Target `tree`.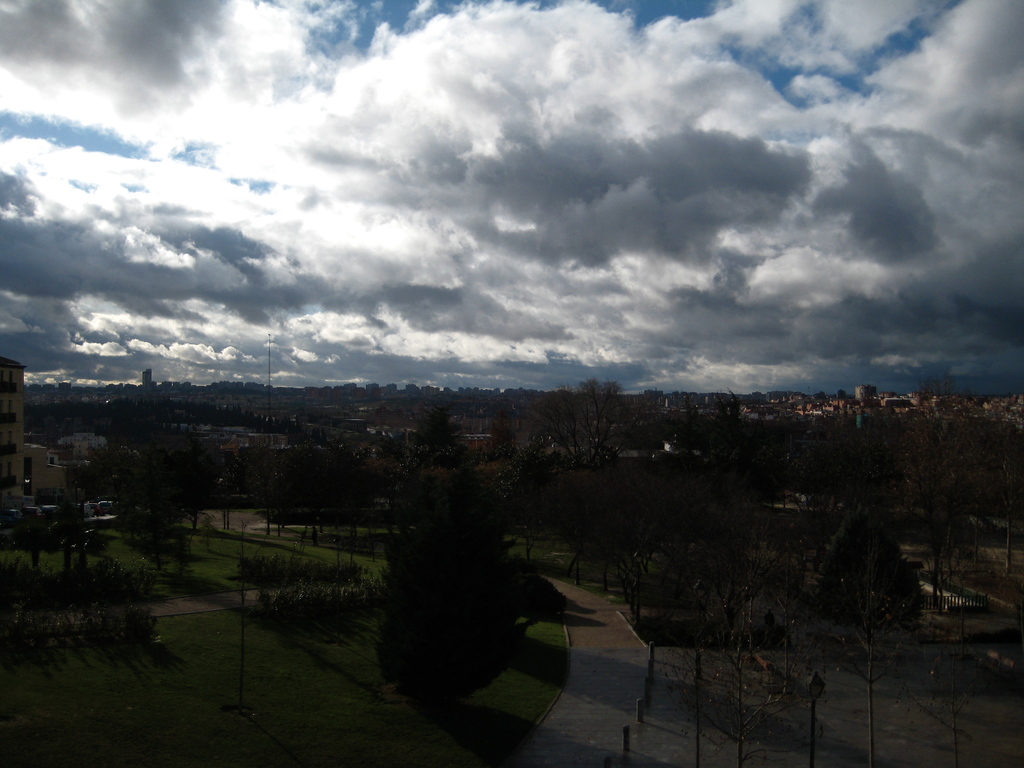
Target region: bbox=(684, 626, 767, 767).
